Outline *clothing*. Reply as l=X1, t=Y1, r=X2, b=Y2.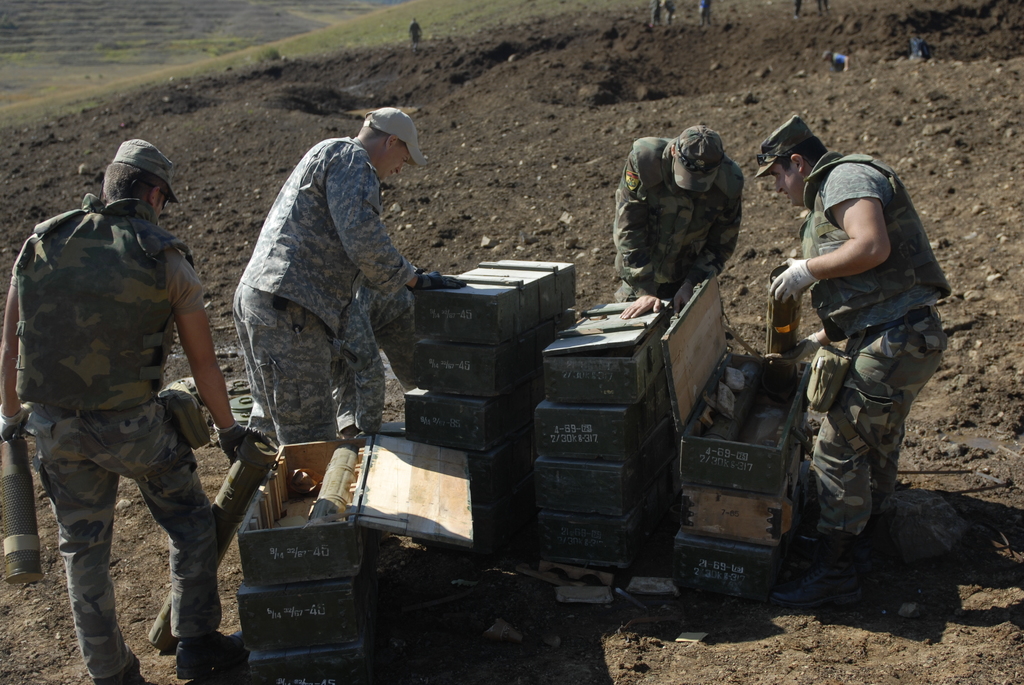
l=8, t=141, r=239, b=646.
